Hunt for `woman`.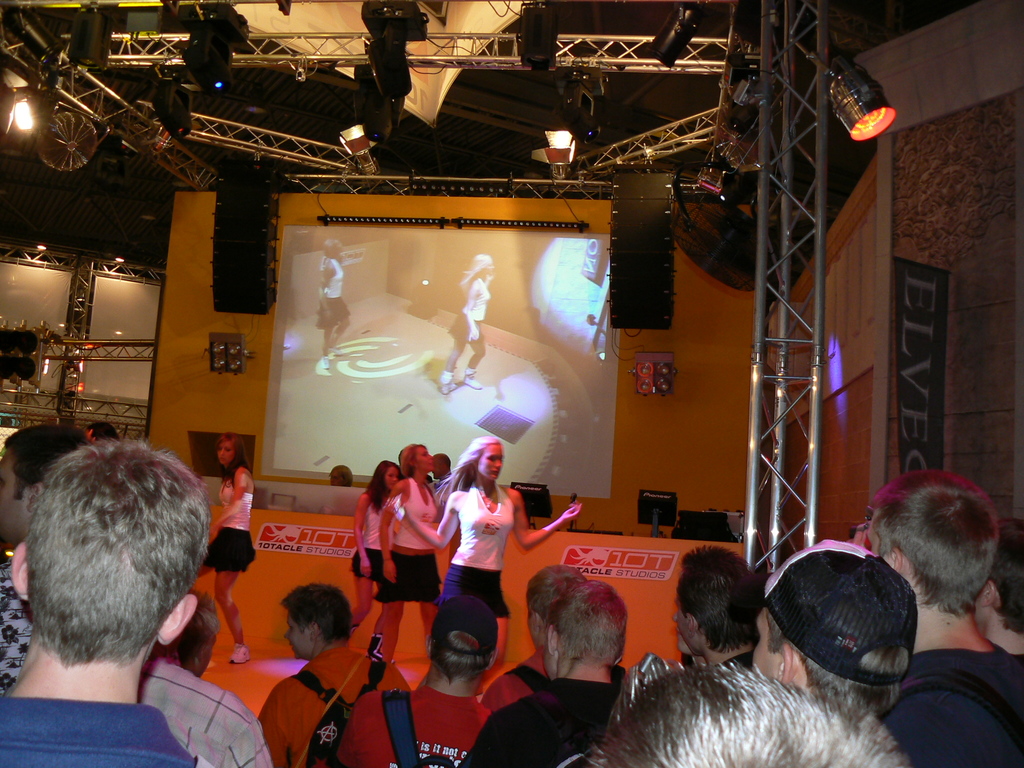
Hunted down at 196/431/259/666.
